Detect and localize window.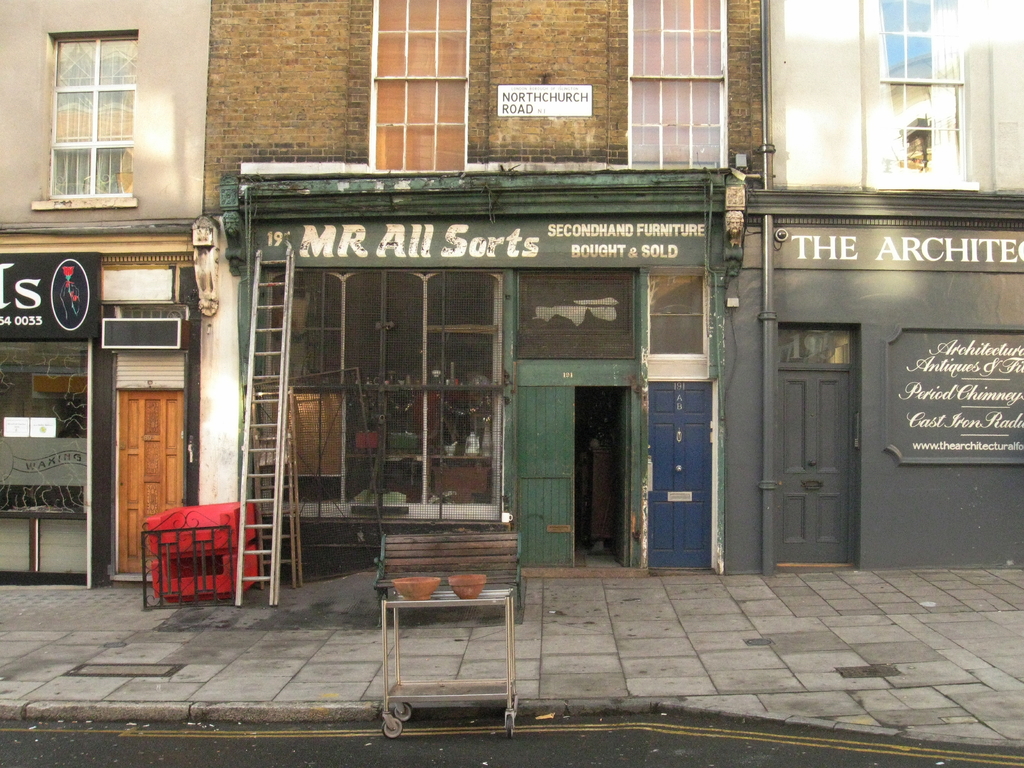
Localized at bbox=[633, 0, 728, 163].
